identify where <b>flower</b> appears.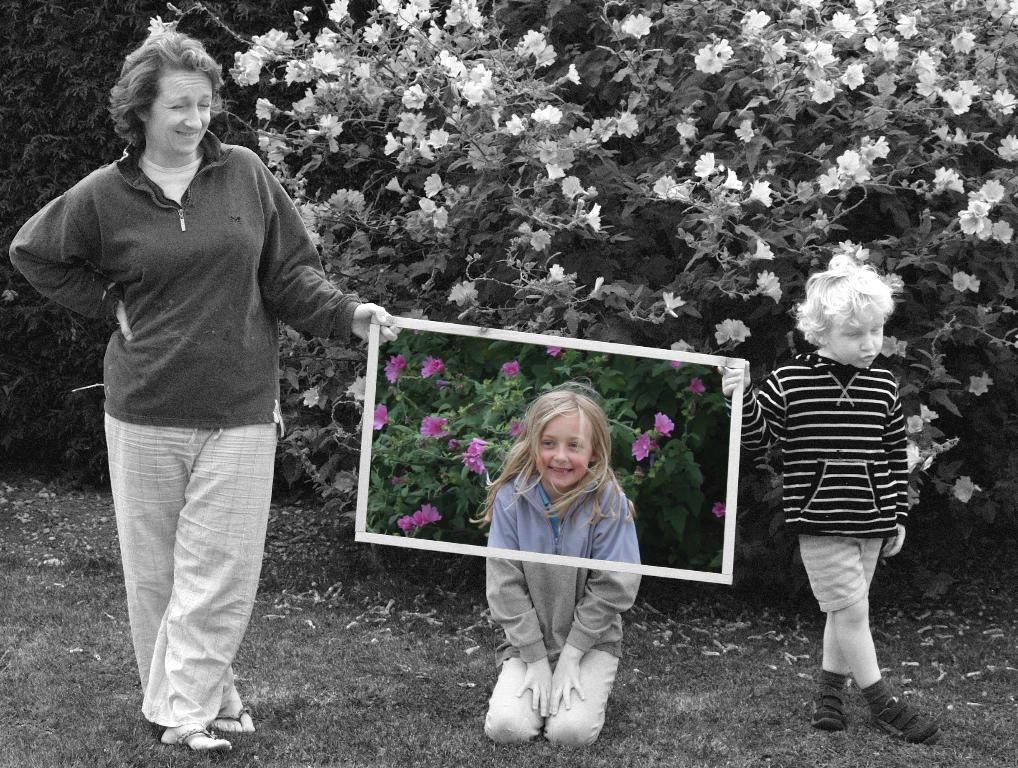
Appears at select_region(567, 62, 581, 86).
